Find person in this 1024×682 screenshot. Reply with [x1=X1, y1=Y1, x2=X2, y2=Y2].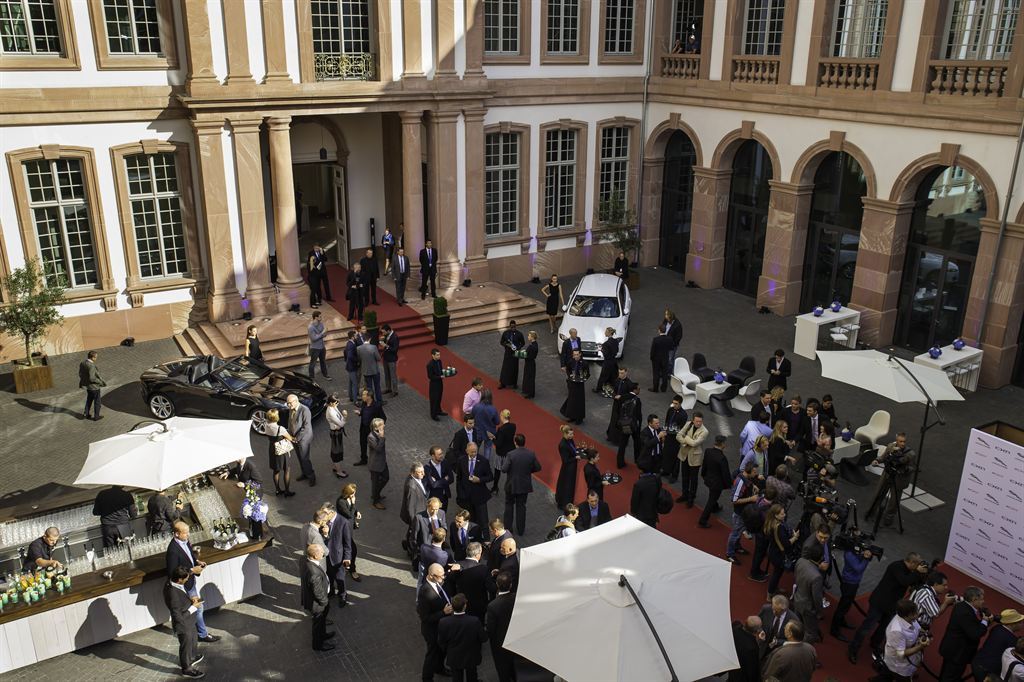
[x1=325, y1=396, x2=350, y2=478].
